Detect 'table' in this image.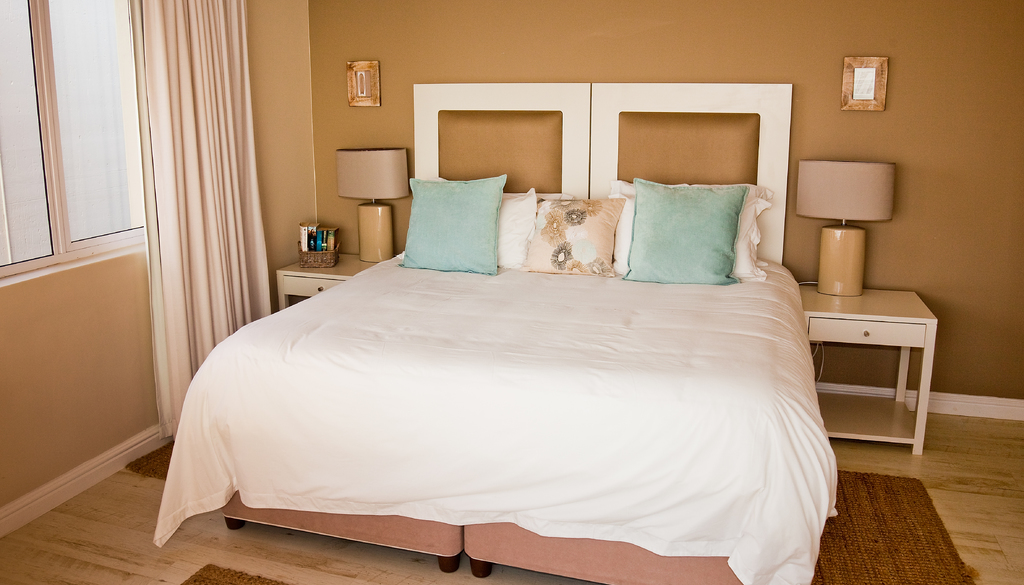
Detection: pyautogui.locateOnScreen(796, 294, 942, 465).
